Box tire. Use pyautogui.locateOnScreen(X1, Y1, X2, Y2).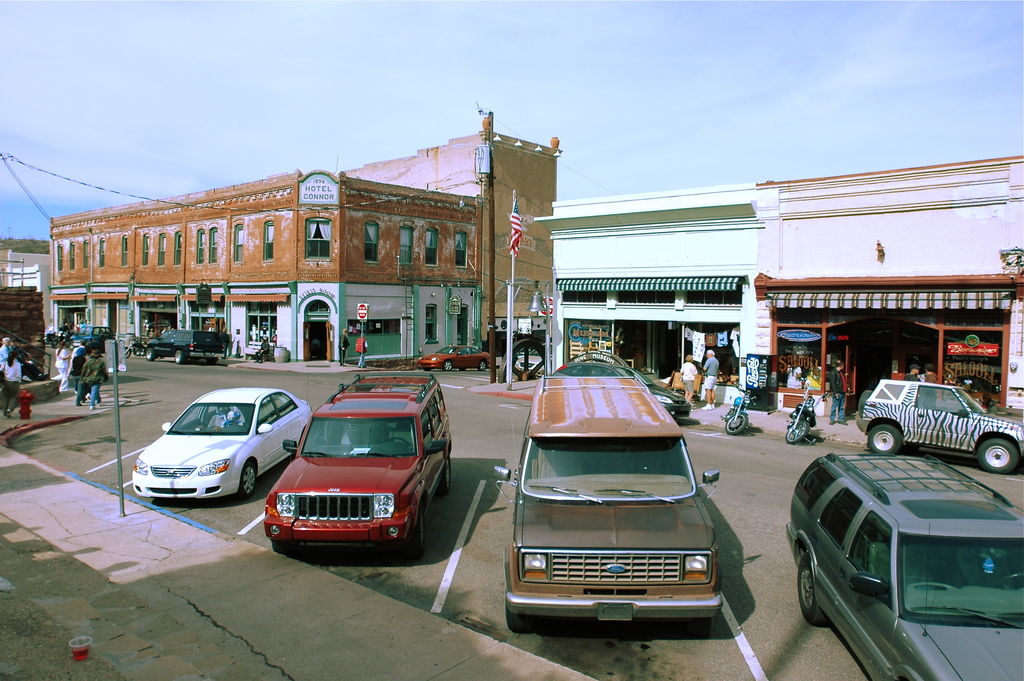
pyautogui.locateOnScreen(684, 619, 713, 637).
